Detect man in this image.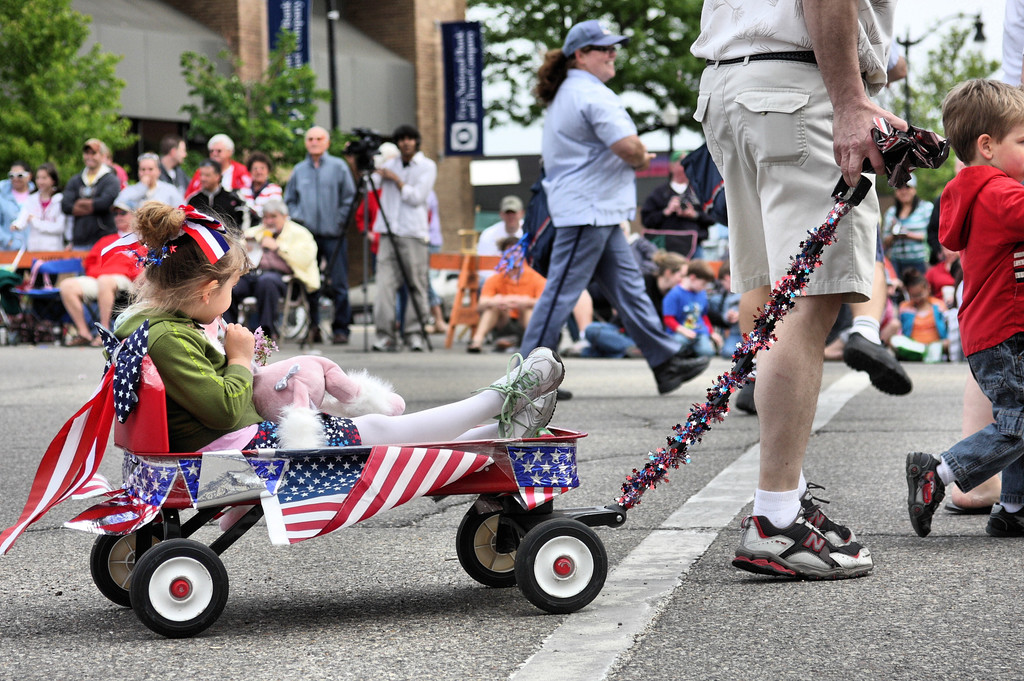
Detection: rect(155, 132, 190, 189).
